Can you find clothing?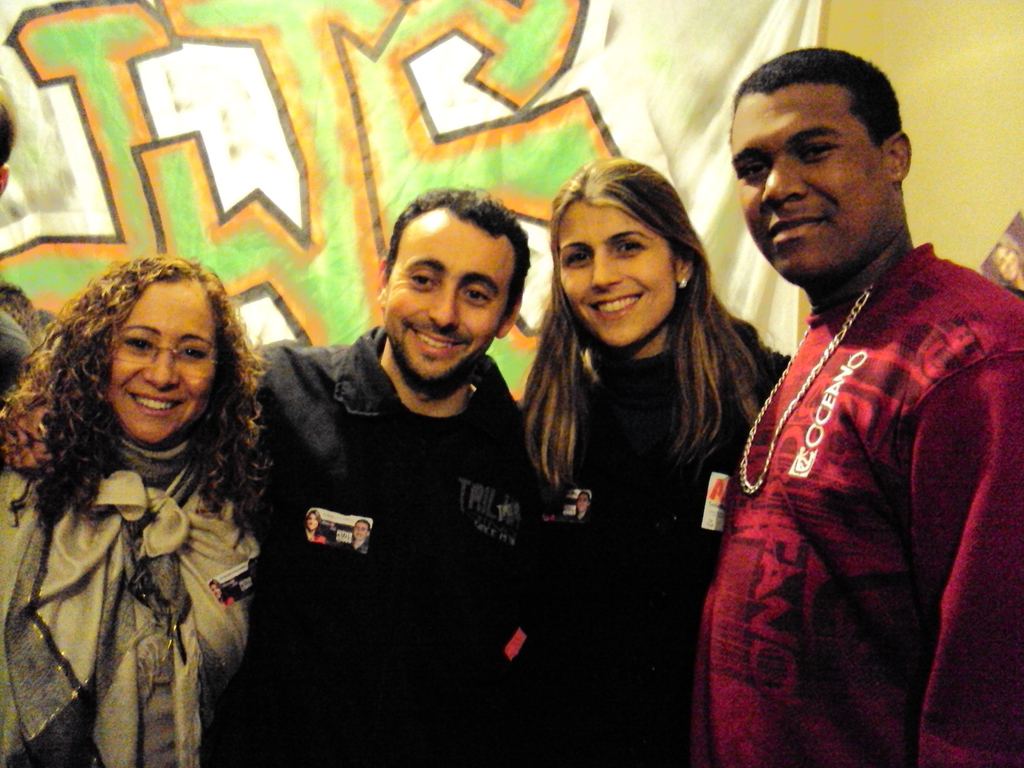
Yes, bounding box: x1=196 y1=359 x2=540 y2=767.
